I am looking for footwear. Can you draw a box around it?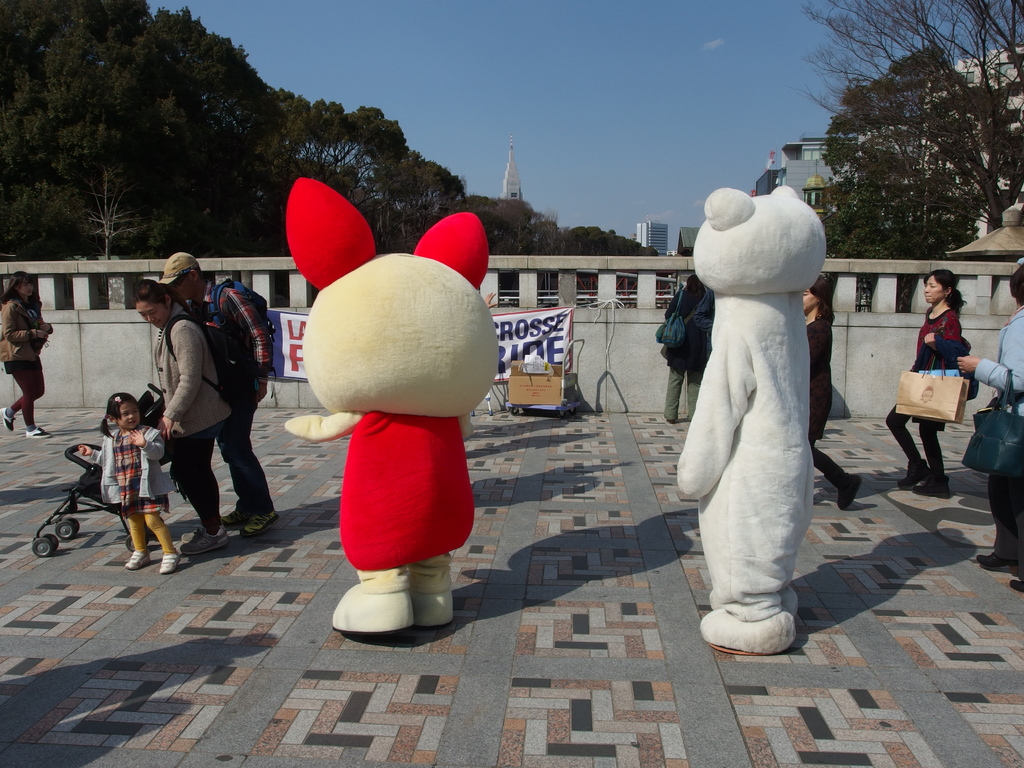
Sure, the bounding box is <bbox>180, 525, 227, 554</bbox>.
